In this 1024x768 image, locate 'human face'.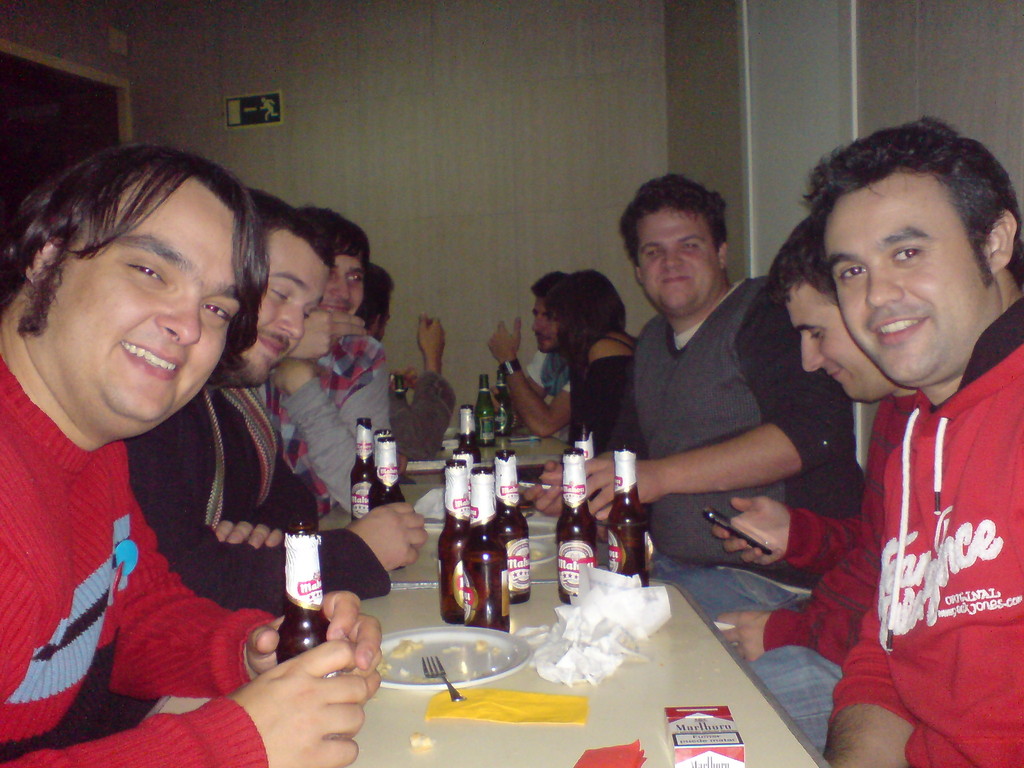
Bounding box: left=39, top=167, right=248, bottom=424.
